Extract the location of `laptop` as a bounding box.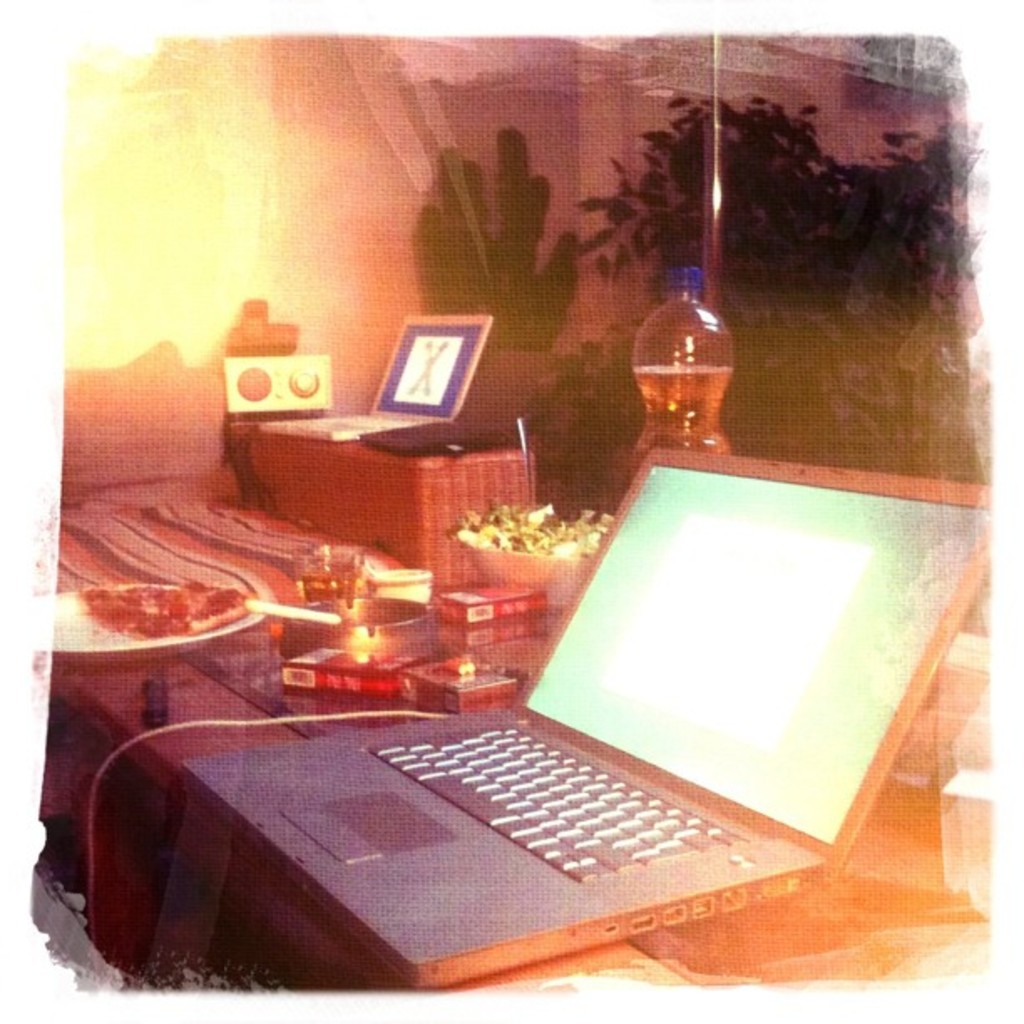
box=[194, 427, 917, 979].
